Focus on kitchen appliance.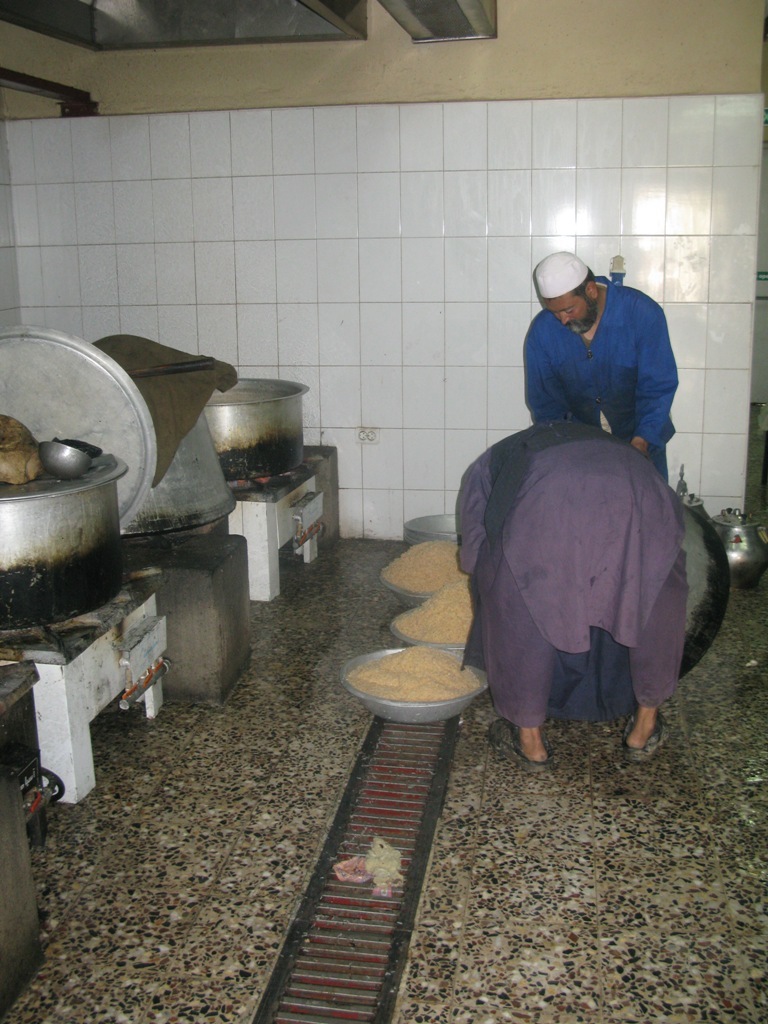
Focused at [207, 375, 313, 481].
